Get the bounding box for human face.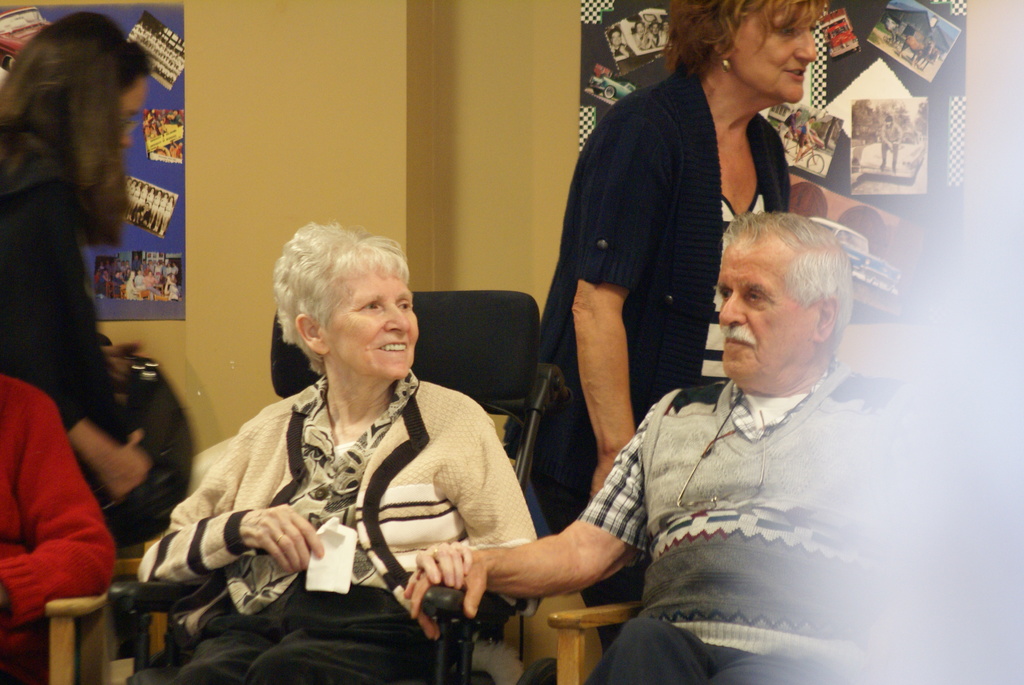
(730, 8, 819, 105).
